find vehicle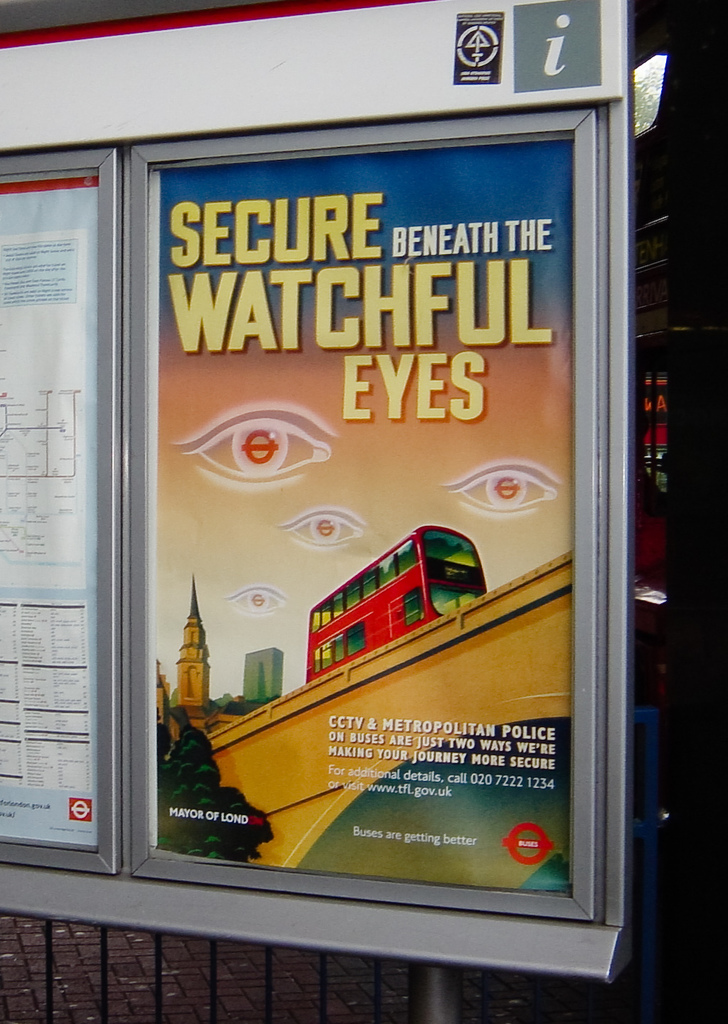
locate(272, 530, 491, 667)
